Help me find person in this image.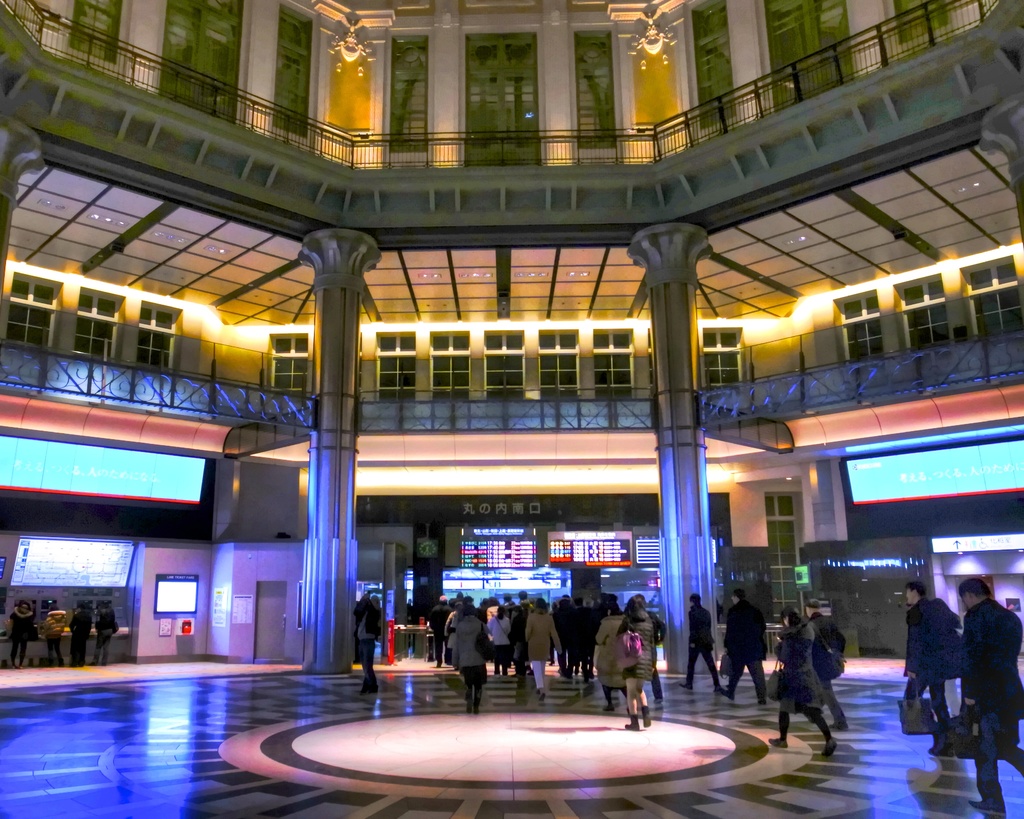
Found it: 522:599:566:702.
